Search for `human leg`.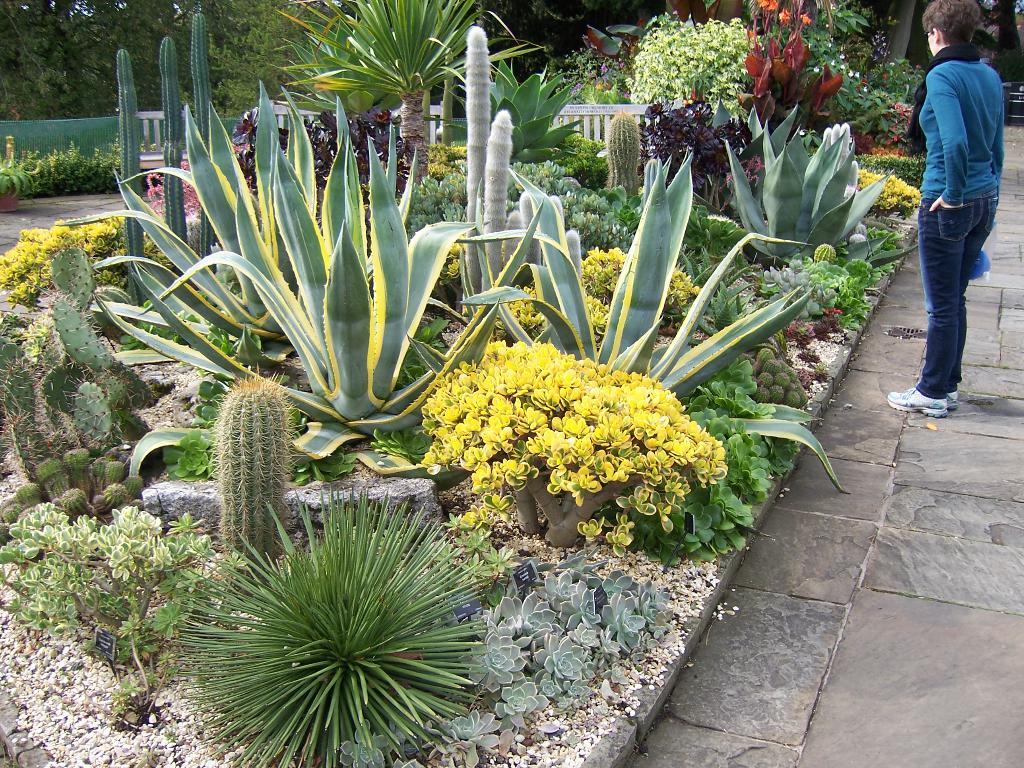
Found at (922,188,995,409).
